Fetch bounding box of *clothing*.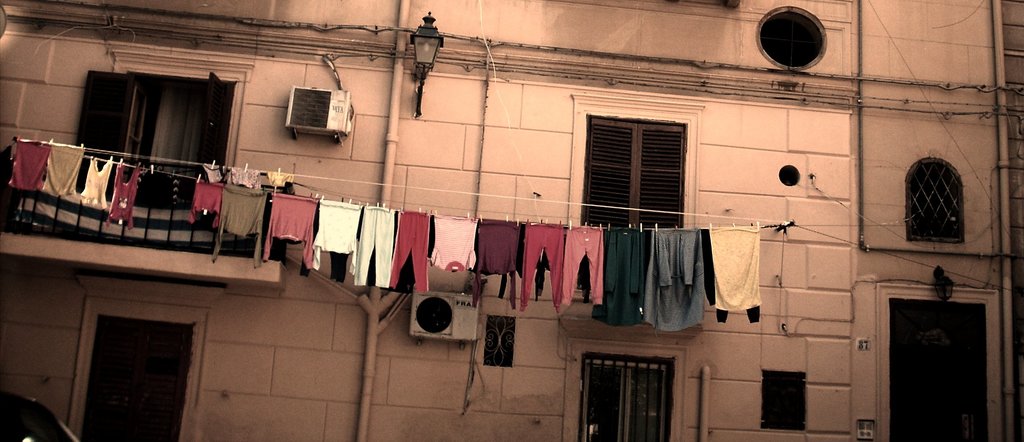
Bbox: (45, 145, 84, 203).
